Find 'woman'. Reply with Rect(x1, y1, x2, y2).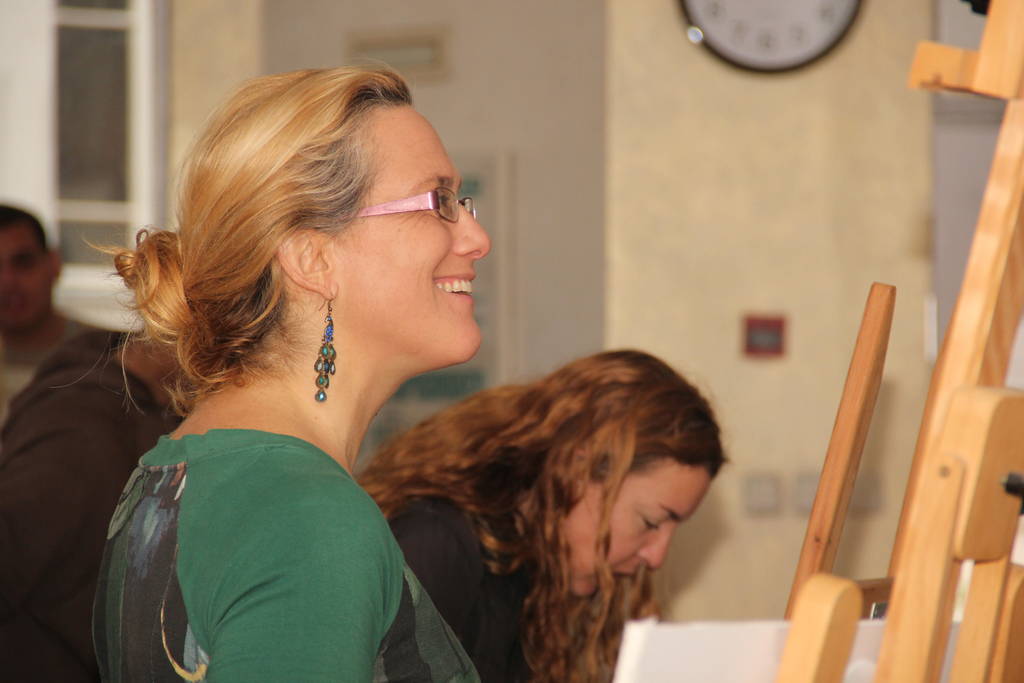
Rect(356, 345, 735, 682).
